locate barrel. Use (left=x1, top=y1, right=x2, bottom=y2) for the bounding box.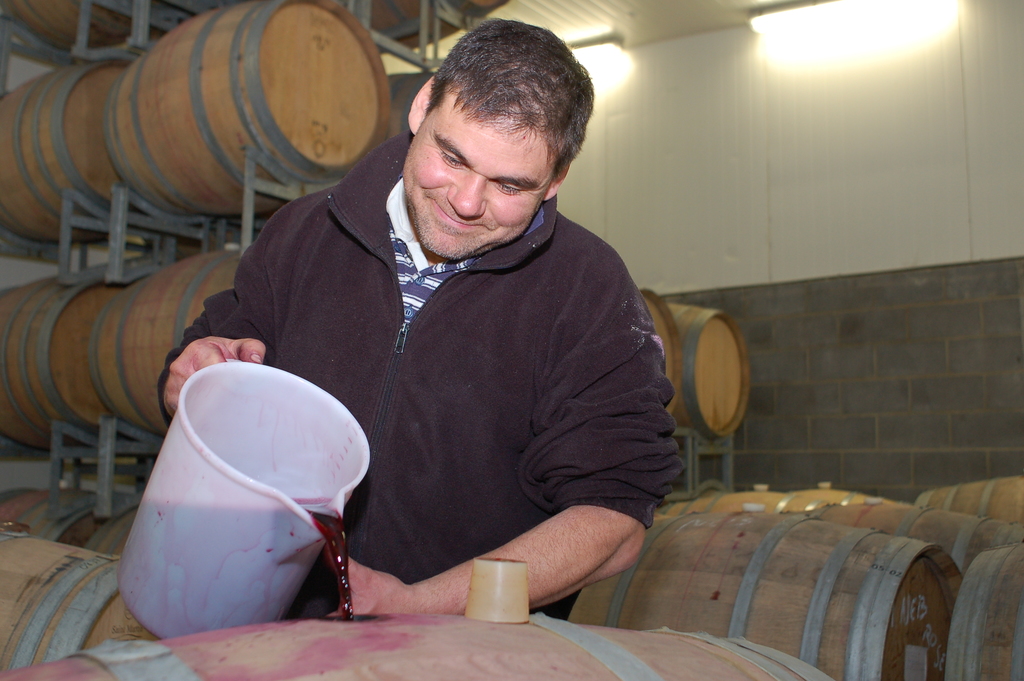
(left=104, top=3, right=399, bottom=219).
